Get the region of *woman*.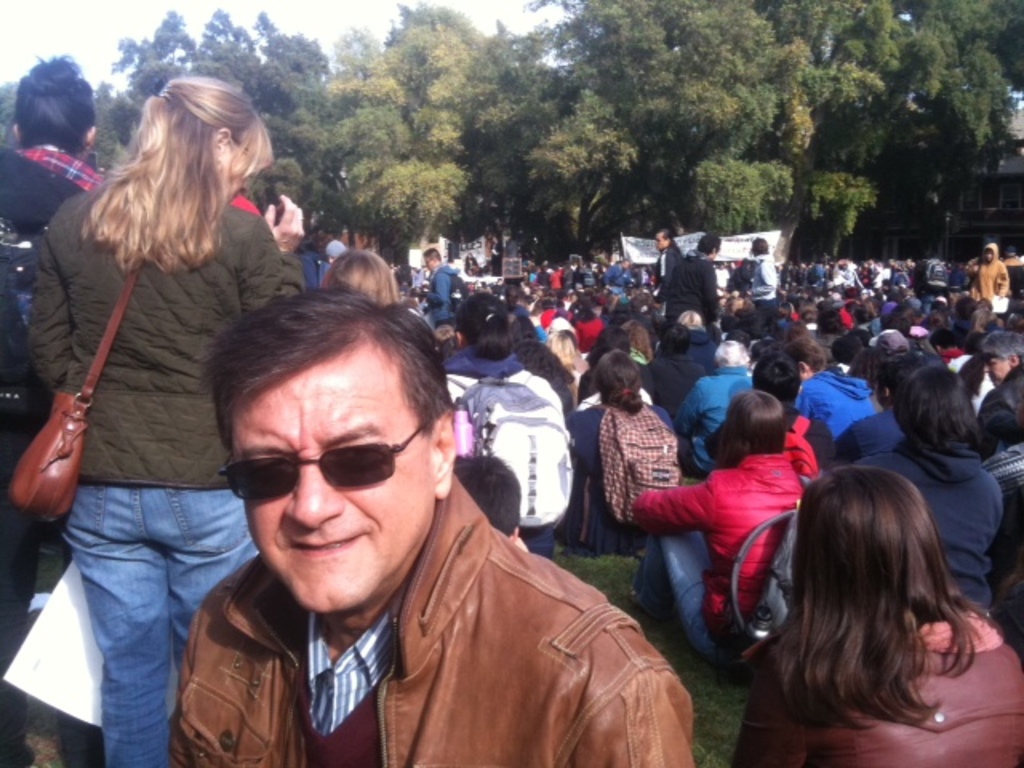
rect(635, 390, 803, 662).
